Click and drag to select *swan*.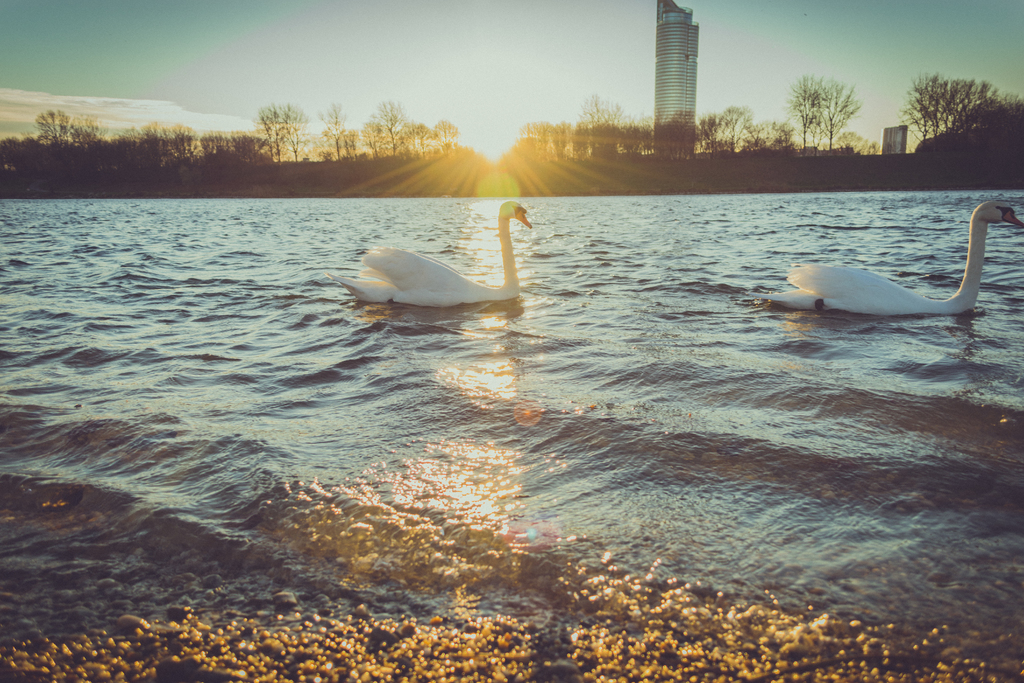
Selection: locate(335, 196, 550, 308).
